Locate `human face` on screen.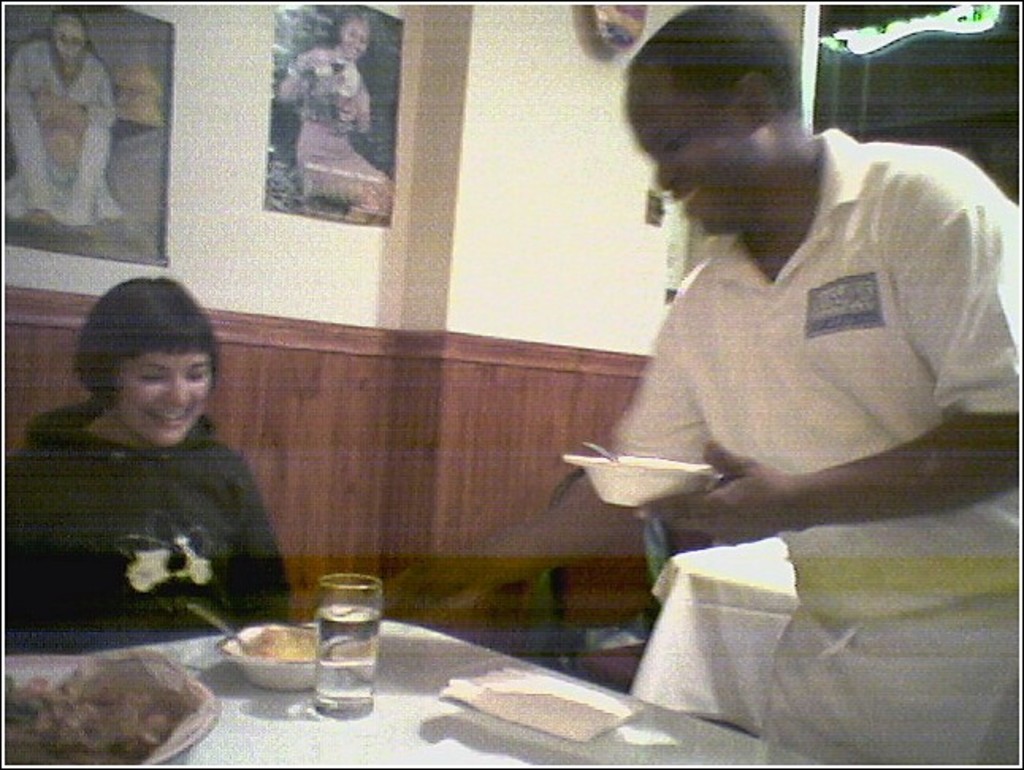
On screen at region(620, 52, 755, 233).
